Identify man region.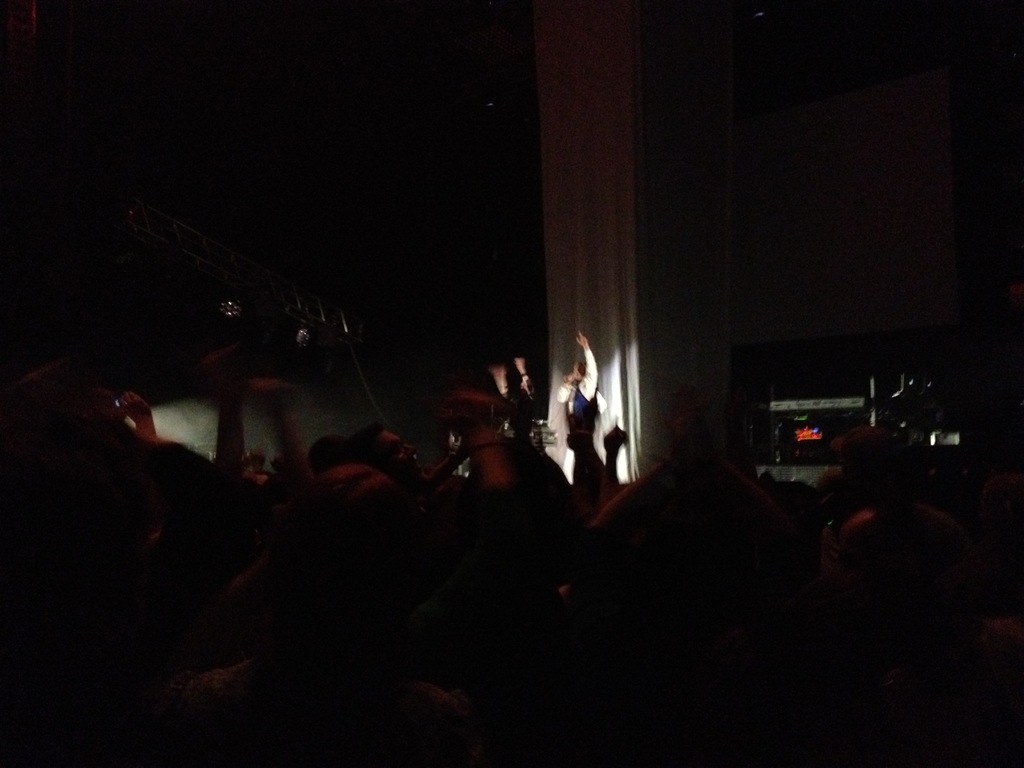
Region: 552:347:615:468.
